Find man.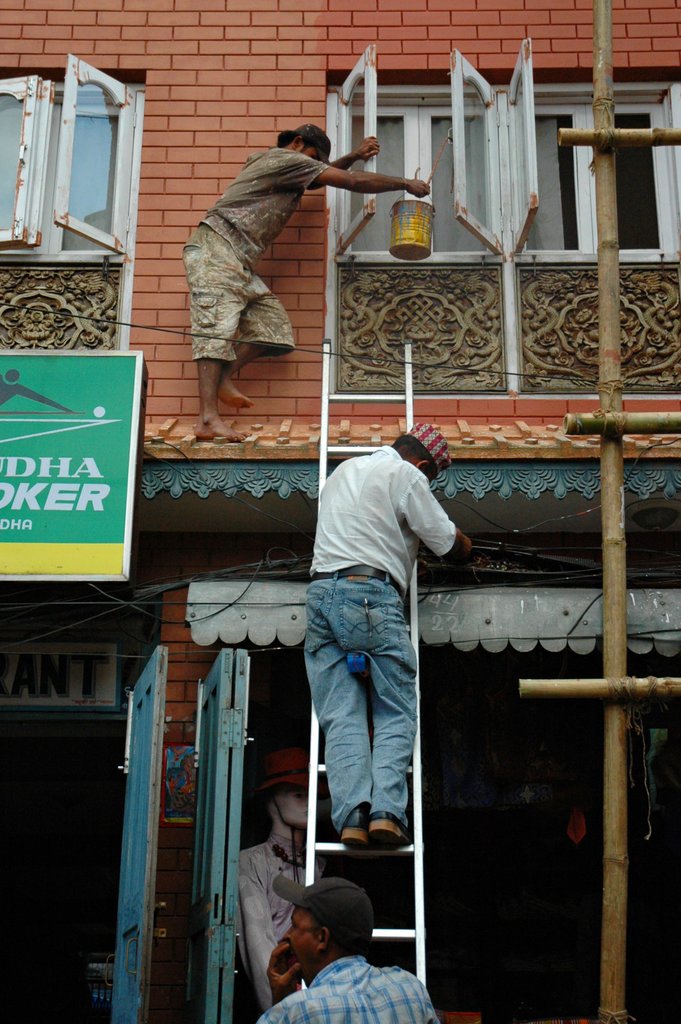
<box>181,127,427,440</box>.
